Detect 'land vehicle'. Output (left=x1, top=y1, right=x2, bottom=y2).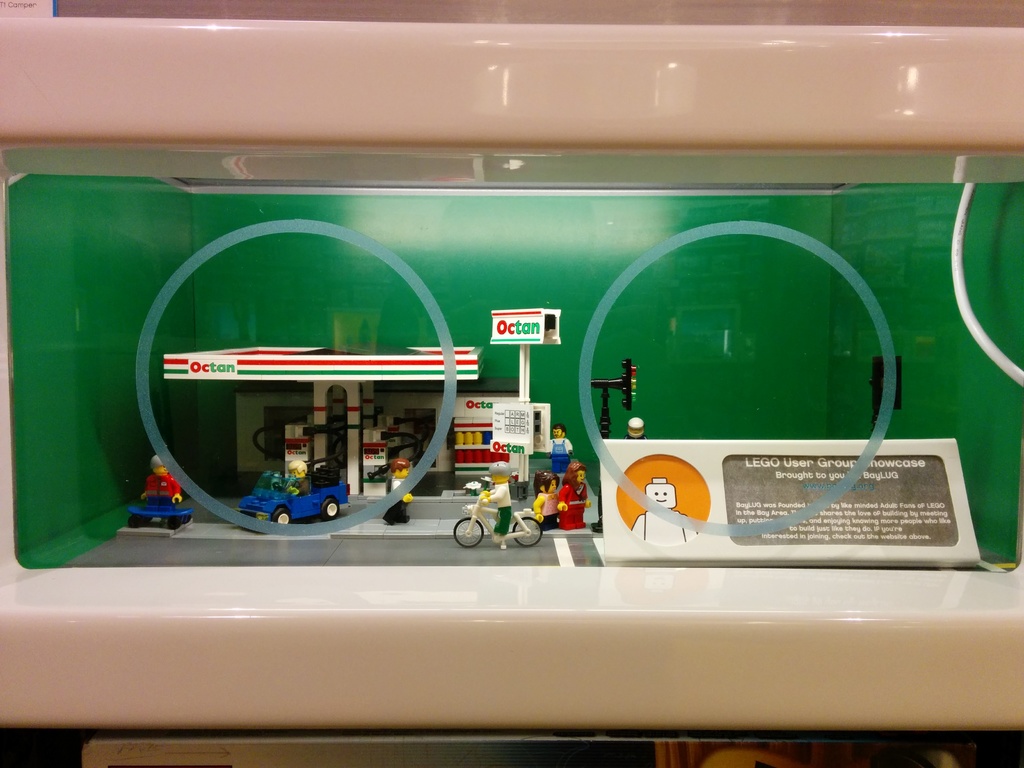
(left=449, top=491, right=546, bottom=554).
